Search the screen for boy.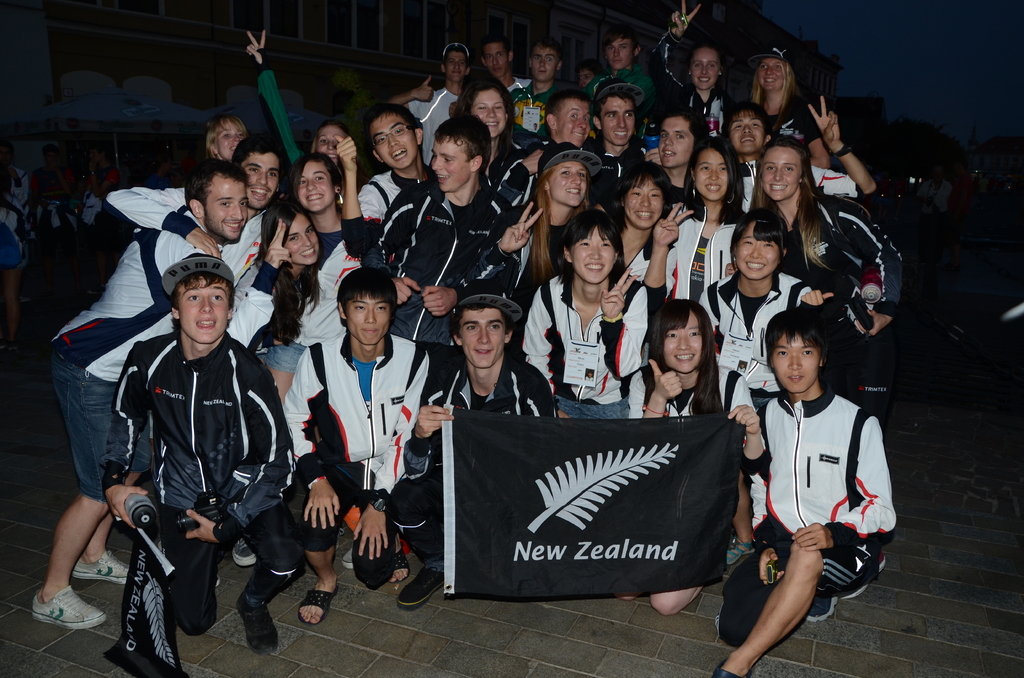
Found at 721, 292, 892, 677.
